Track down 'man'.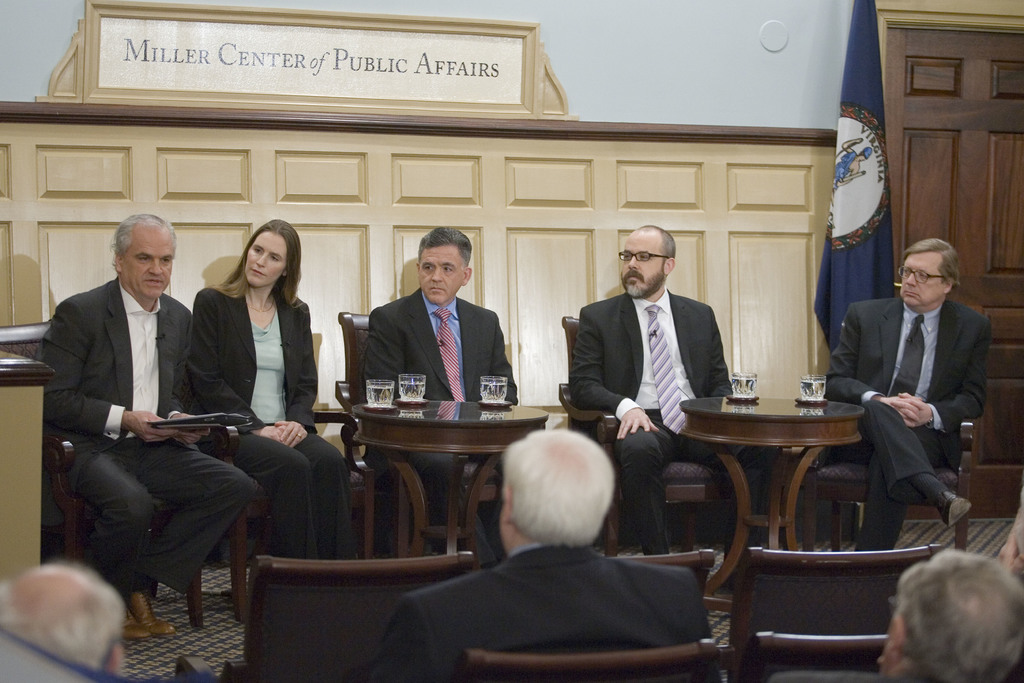
Tracked to (0,554,134,682).
